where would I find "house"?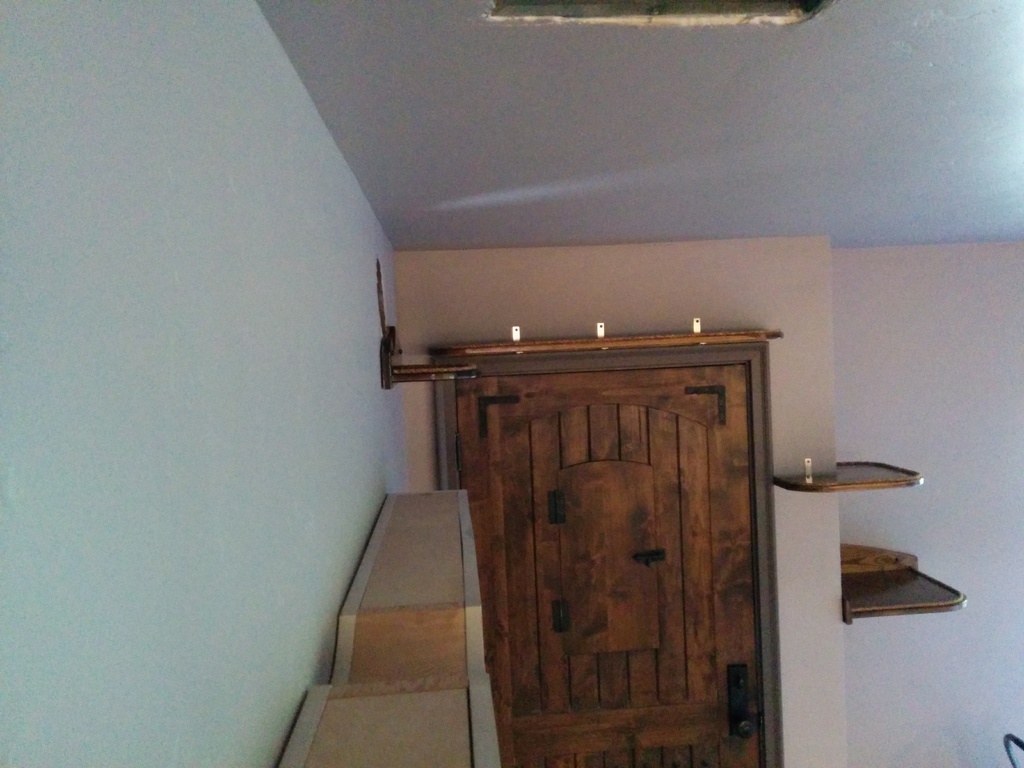
At pyautogui.locateOnScreen(68, 108, 1023, 767).
